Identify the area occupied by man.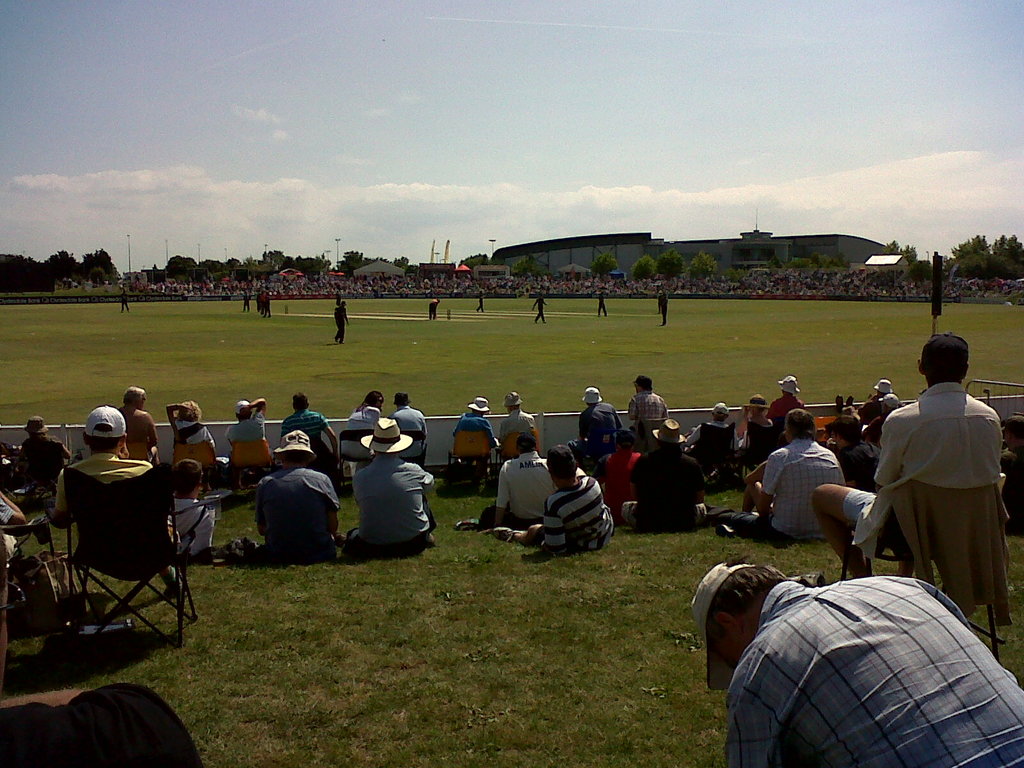
Area: pyautogui.locateOnScreen(44, 404, 186, 596).
